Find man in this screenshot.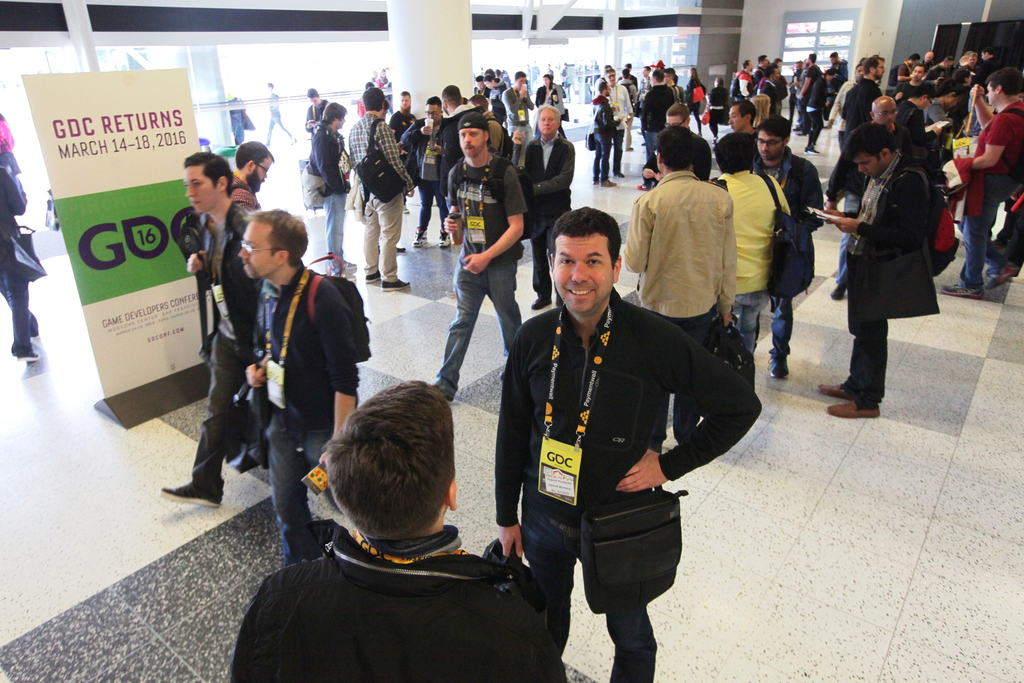
The bounding box for man is locate(221, 370, 557, 682).
